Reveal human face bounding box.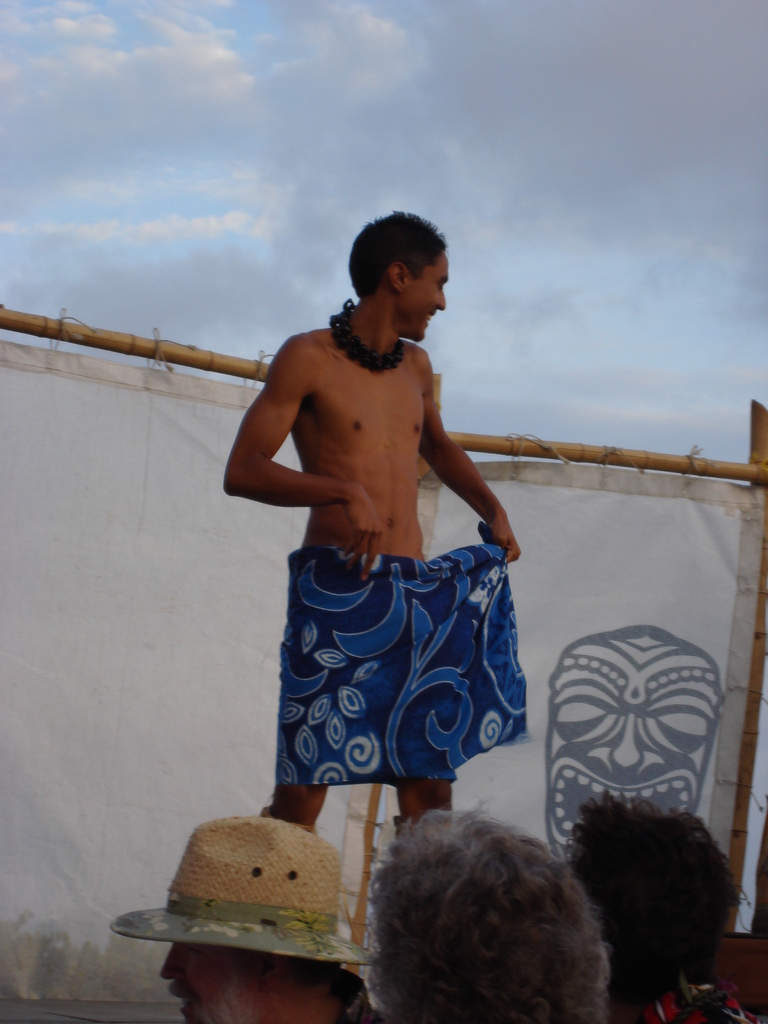
Revealed: bbox=[391, 250, 451, 341].
